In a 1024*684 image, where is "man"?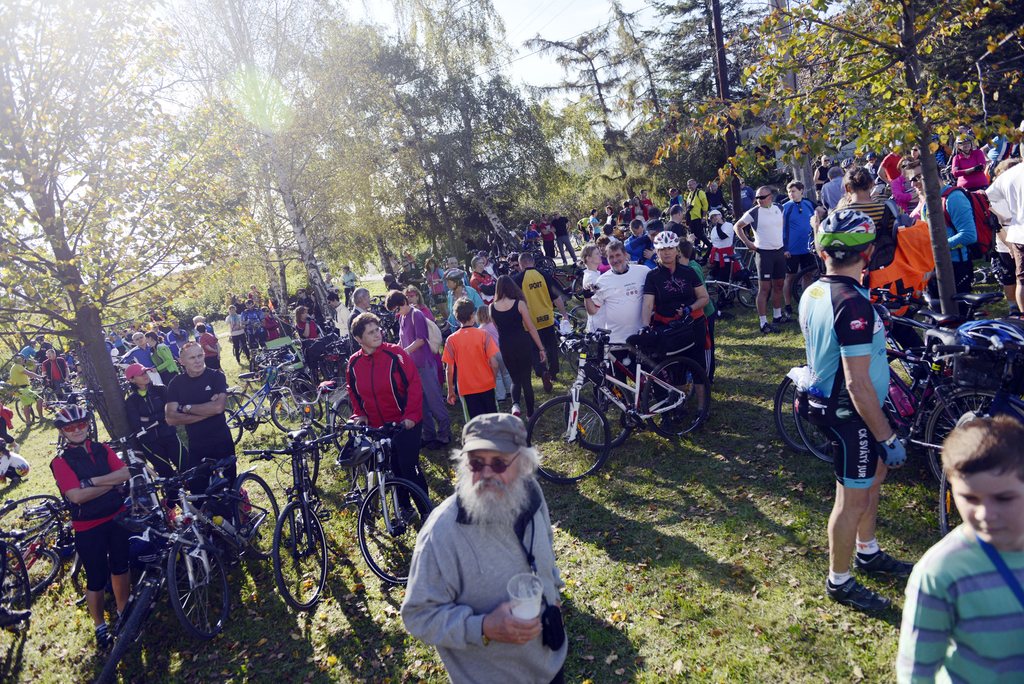
[x1=166, y1=341, x2=251, y2=516].
